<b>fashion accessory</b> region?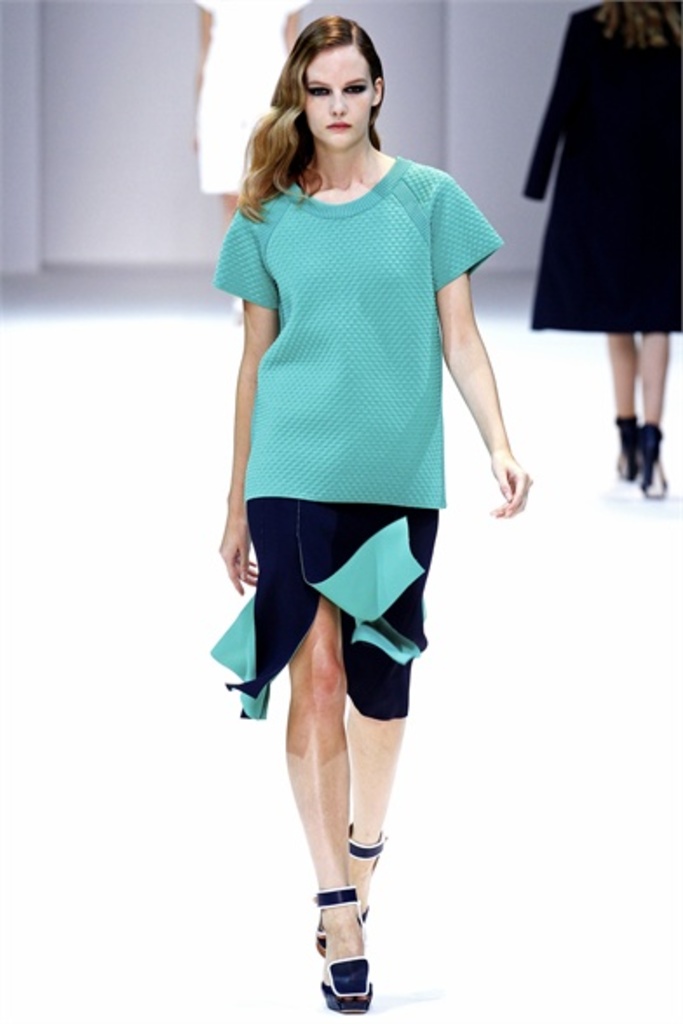
<bbox>617, 411, 636, 486</bbox>
